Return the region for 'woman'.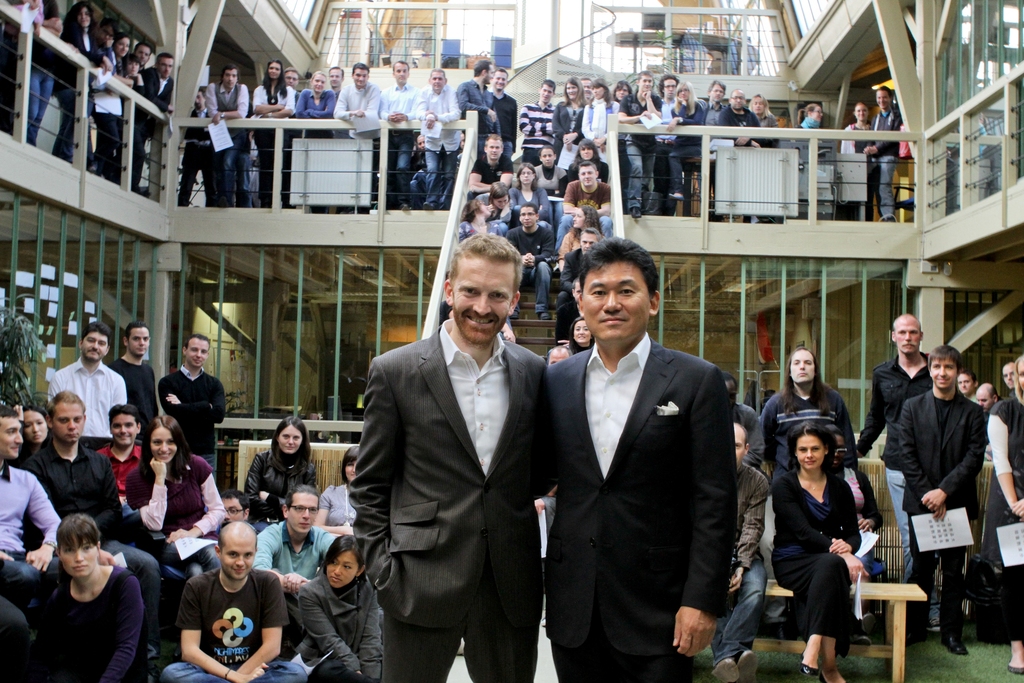
{"x1": 583, "y1": 78, "x2": 618, "y2": 165}.
